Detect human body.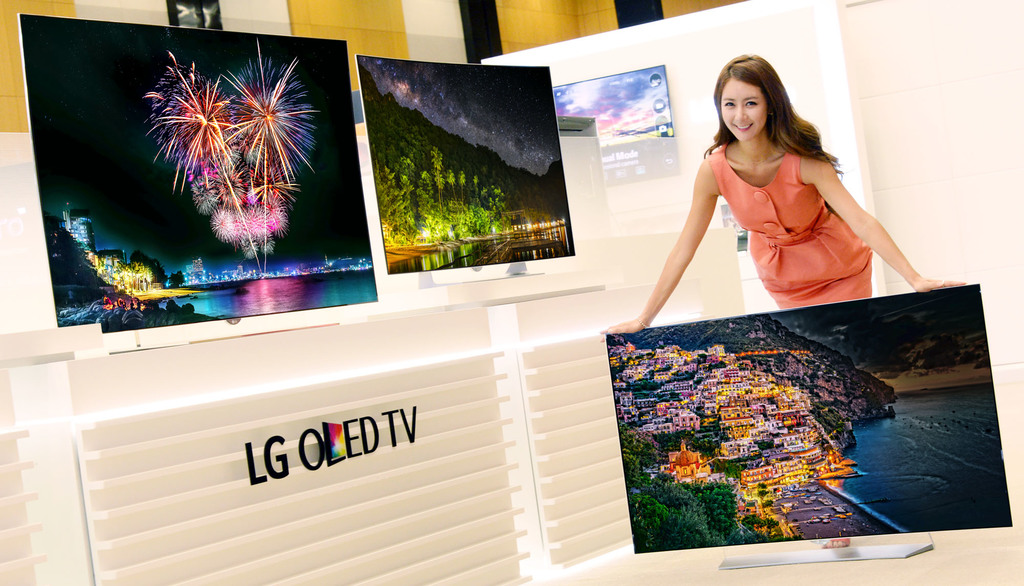
Detected at pyautogui.locateOnScreen(601, 143, 978, 556).
